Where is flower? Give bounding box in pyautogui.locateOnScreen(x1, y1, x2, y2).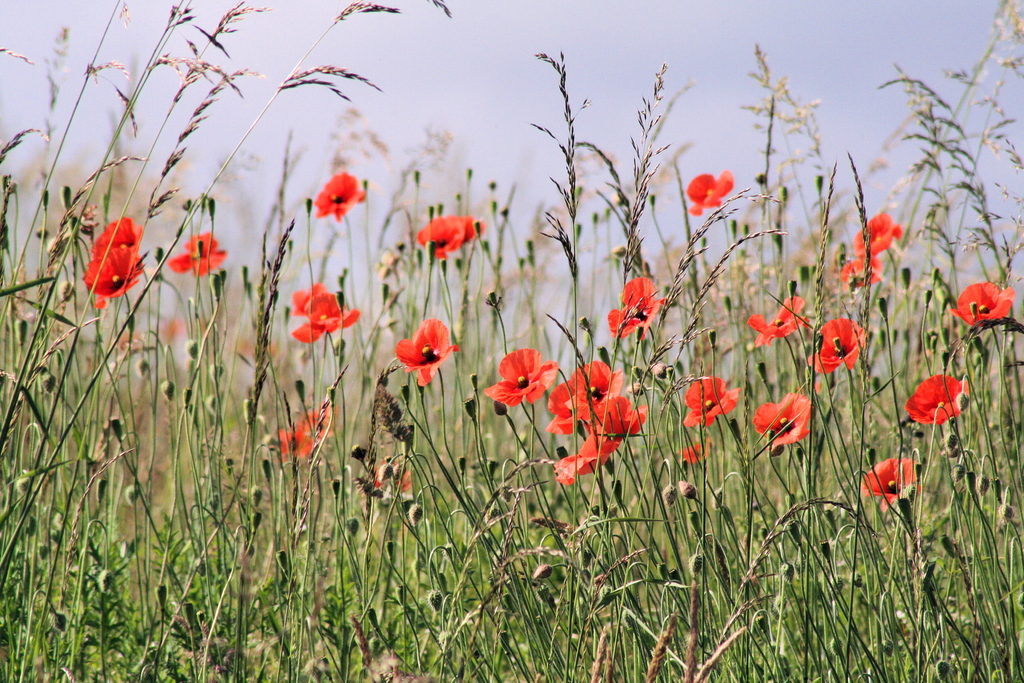
pyautogui.locateOnScreen(947, 283, 1016, 331).
